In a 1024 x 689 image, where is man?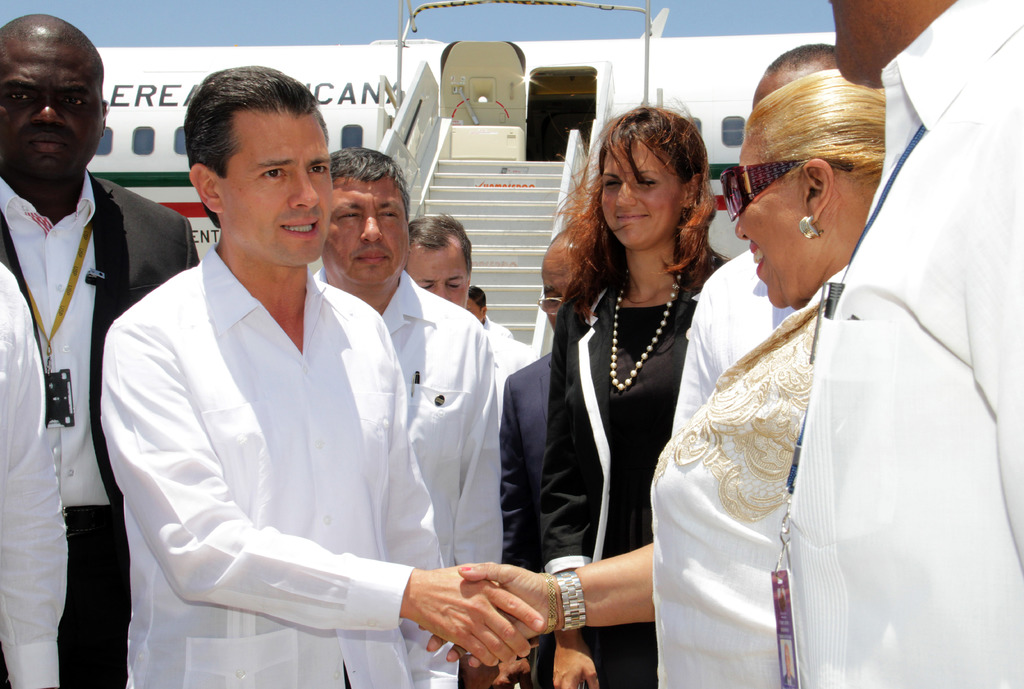
(x1=782, y1=643, x2=799, y2=683).
